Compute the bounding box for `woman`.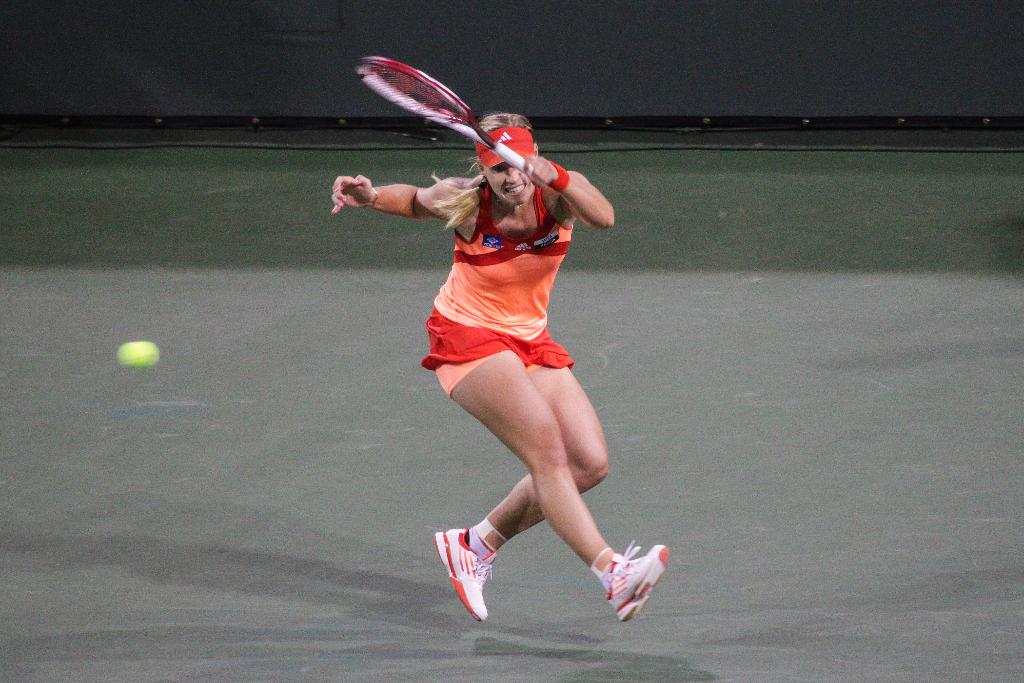
Rect(313, 110, 679, 630).
